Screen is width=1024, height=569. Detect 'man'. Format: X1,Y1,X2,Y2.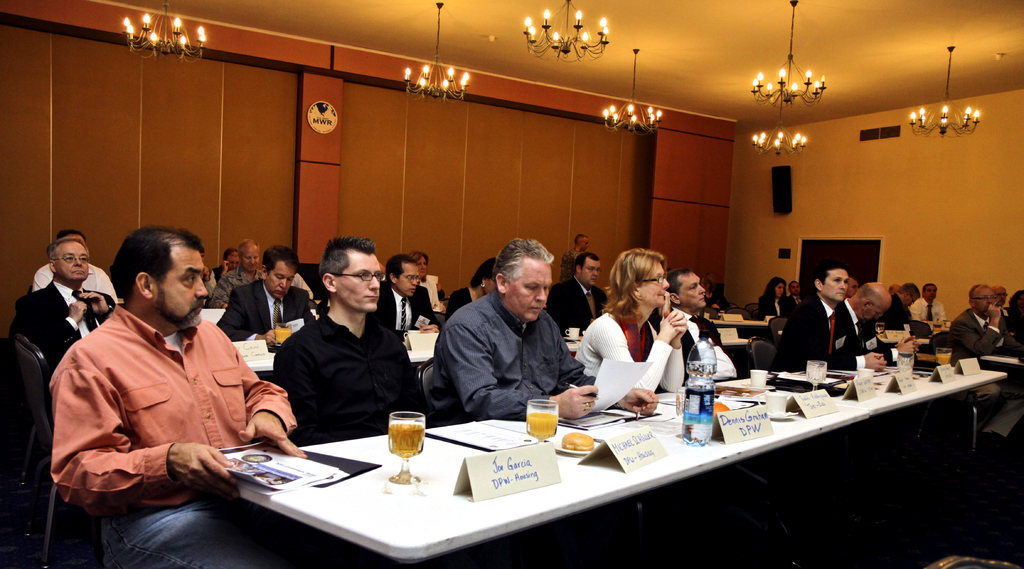
36,229,116,301.
